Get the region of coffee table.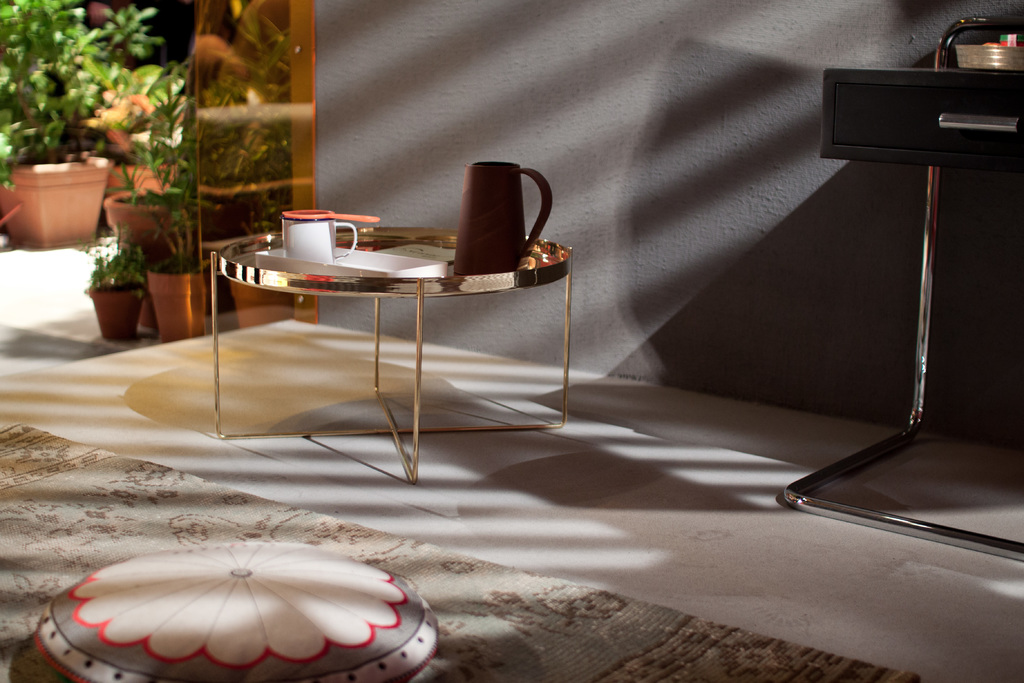
{"x1": 171, "y1": 194, "x2": 590, "y2": 470}.
